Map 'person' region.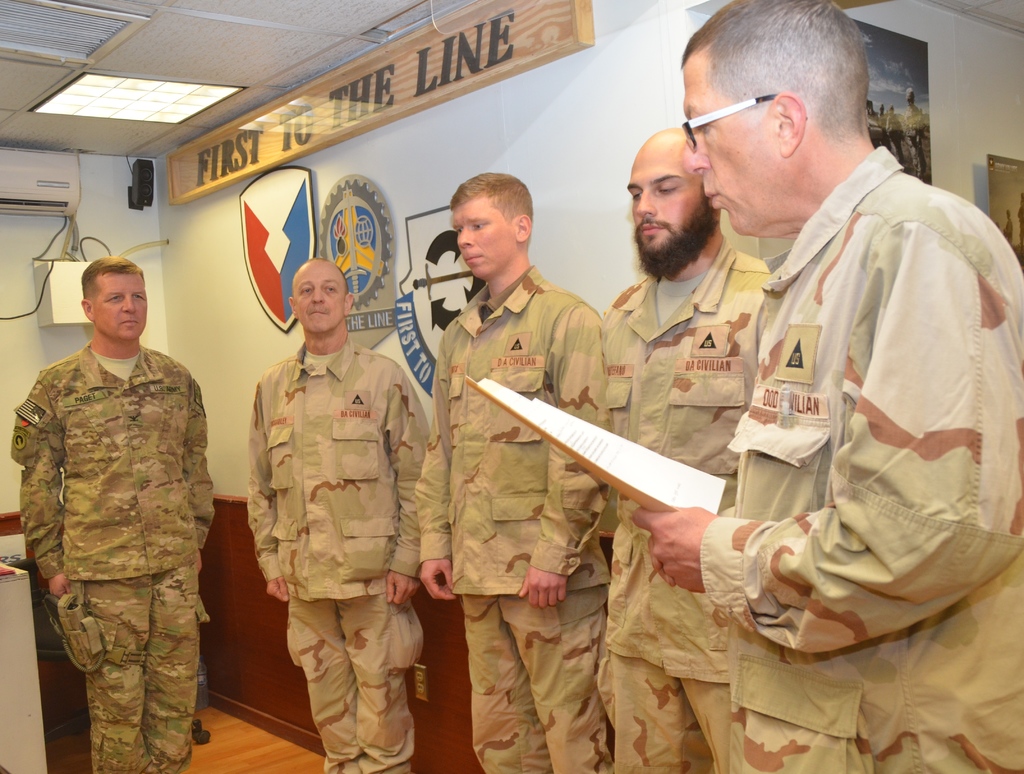
Mapped to l=592, t=131, r=772, b=773.
